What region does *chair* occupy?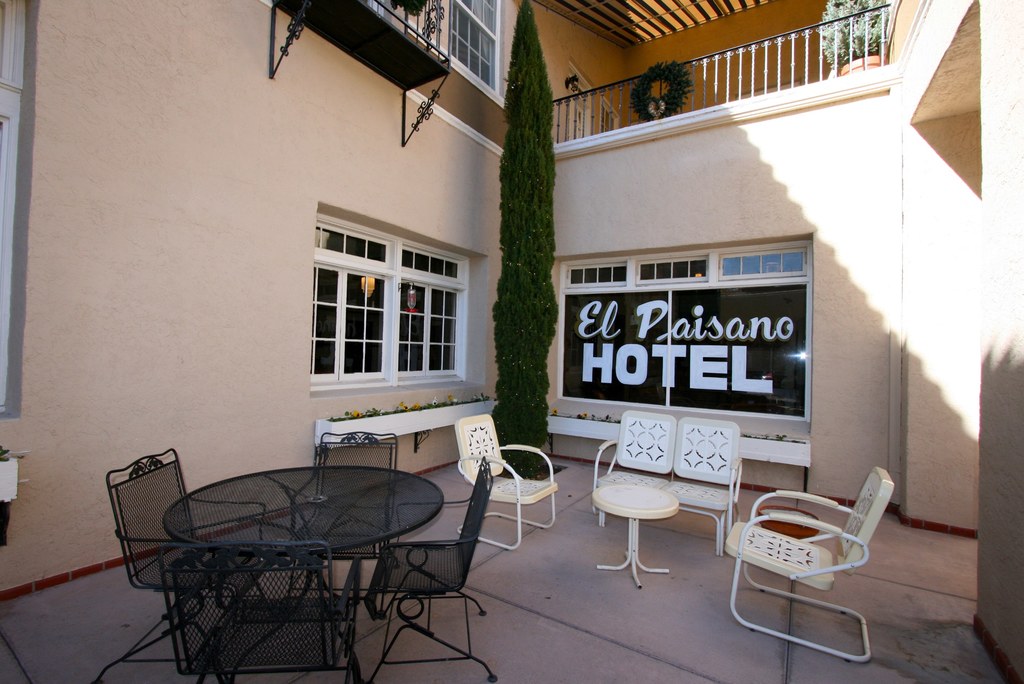
x1=360 y1=459 x2=502 y2=683.
